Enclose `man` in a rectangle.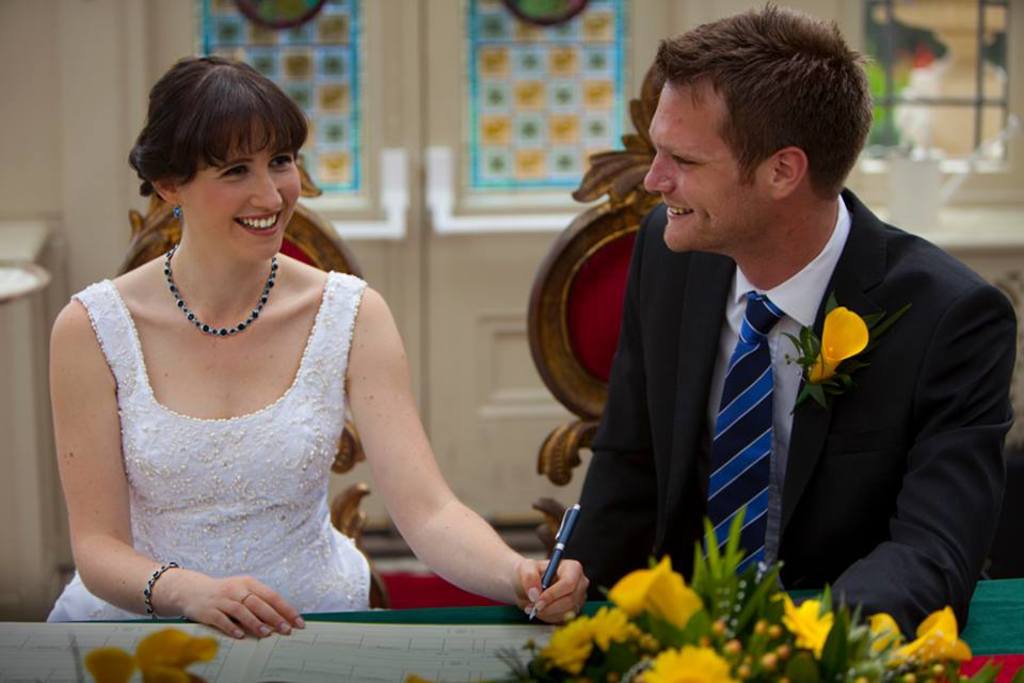
[525, 44, 1009, 626].
